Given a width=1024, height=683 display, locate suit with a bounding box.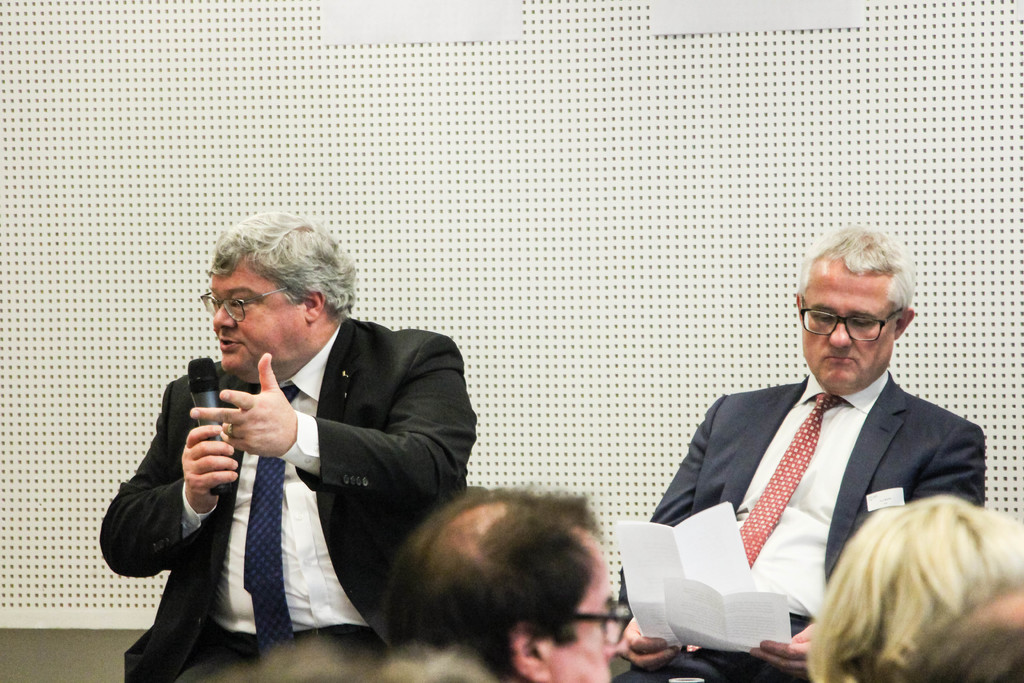
Located: locate(148, 270, 483, 655).
